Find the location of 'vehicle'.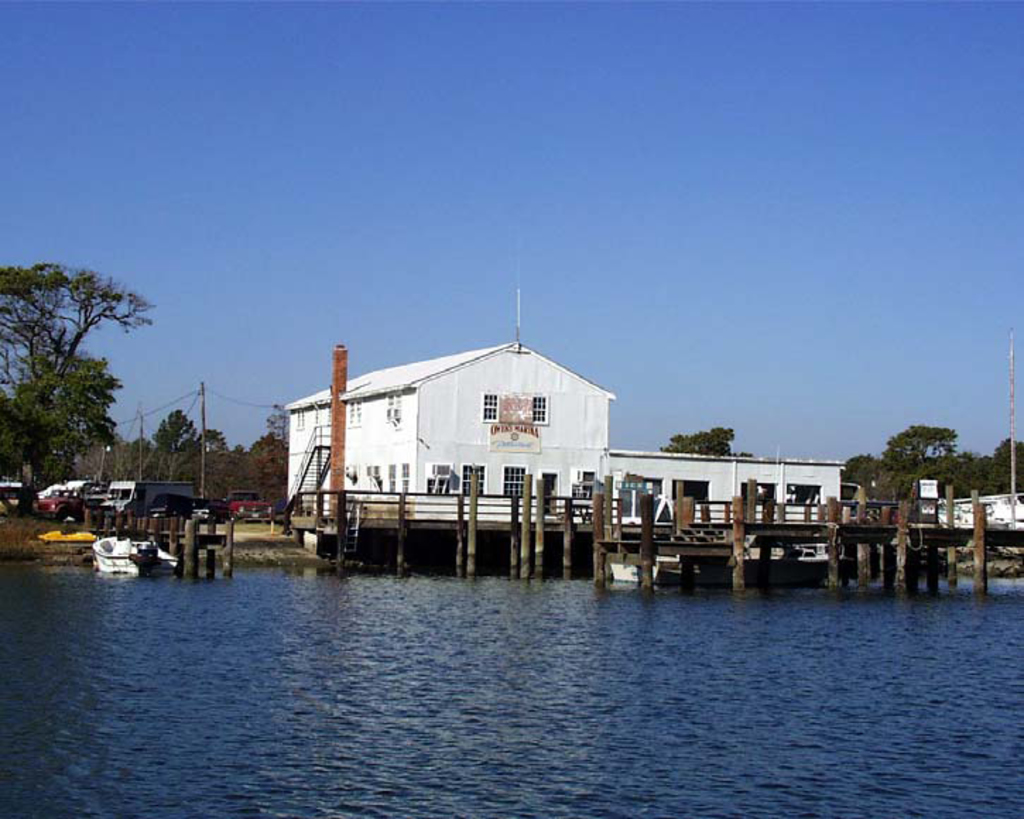
Location: (100, 477, 194, 520).
